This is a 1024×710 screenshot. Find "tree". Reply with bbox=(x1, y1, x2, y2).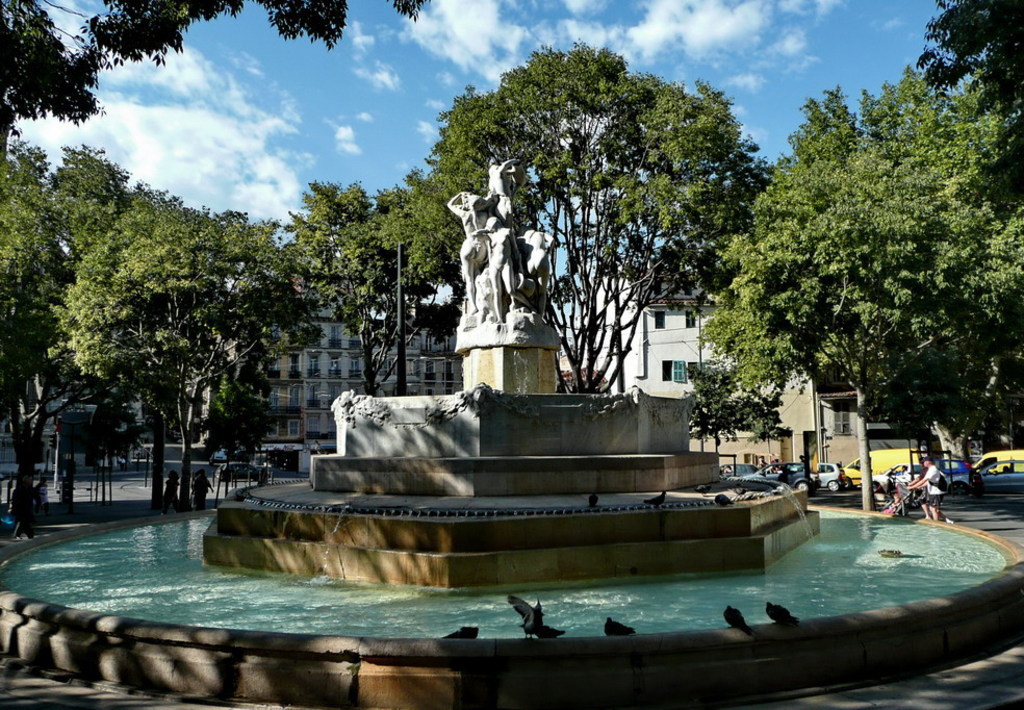
bbox=(276, 179, 457, 390).
